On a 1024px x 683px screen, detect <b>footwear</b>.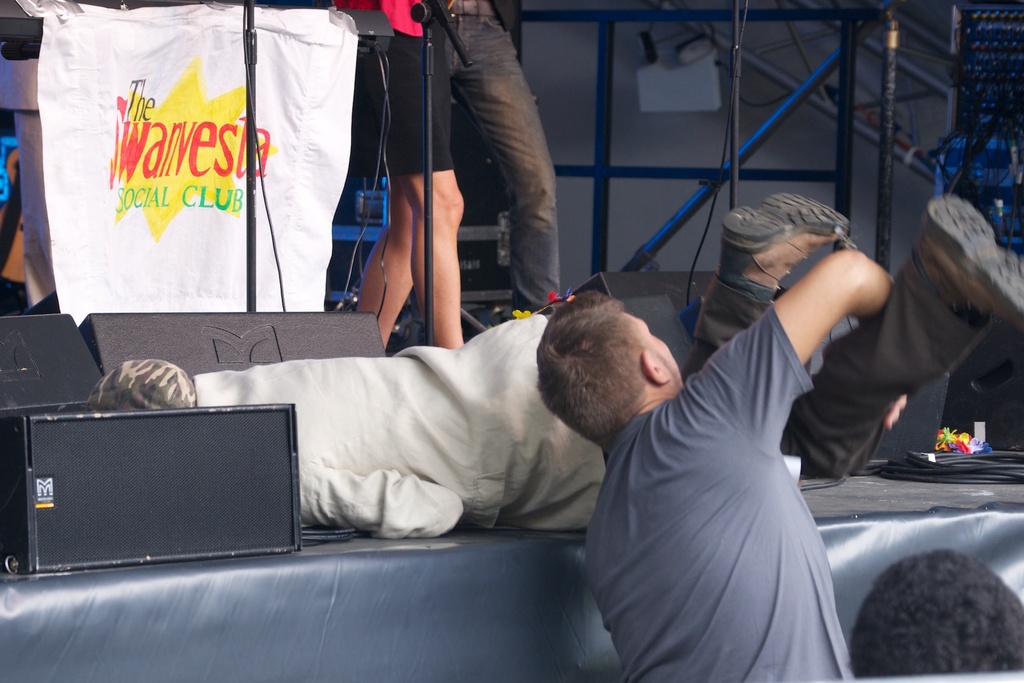
box(719, 187, 847, 302).
